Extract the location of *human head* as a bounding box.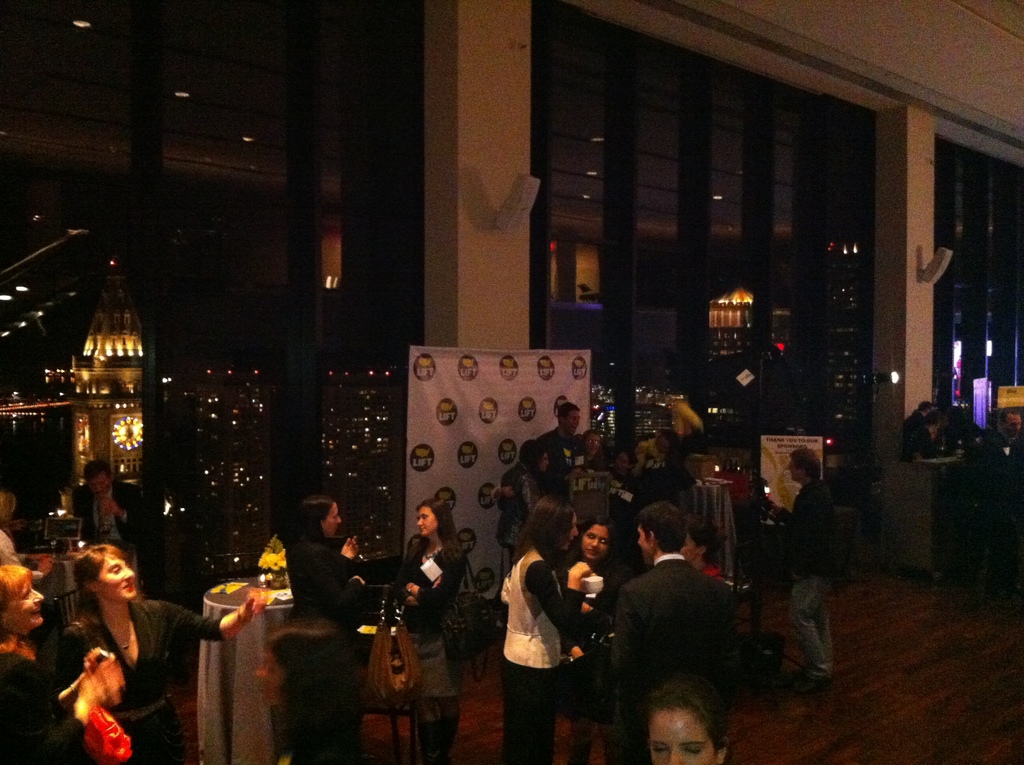
crop(68, 545, 140, 609).
